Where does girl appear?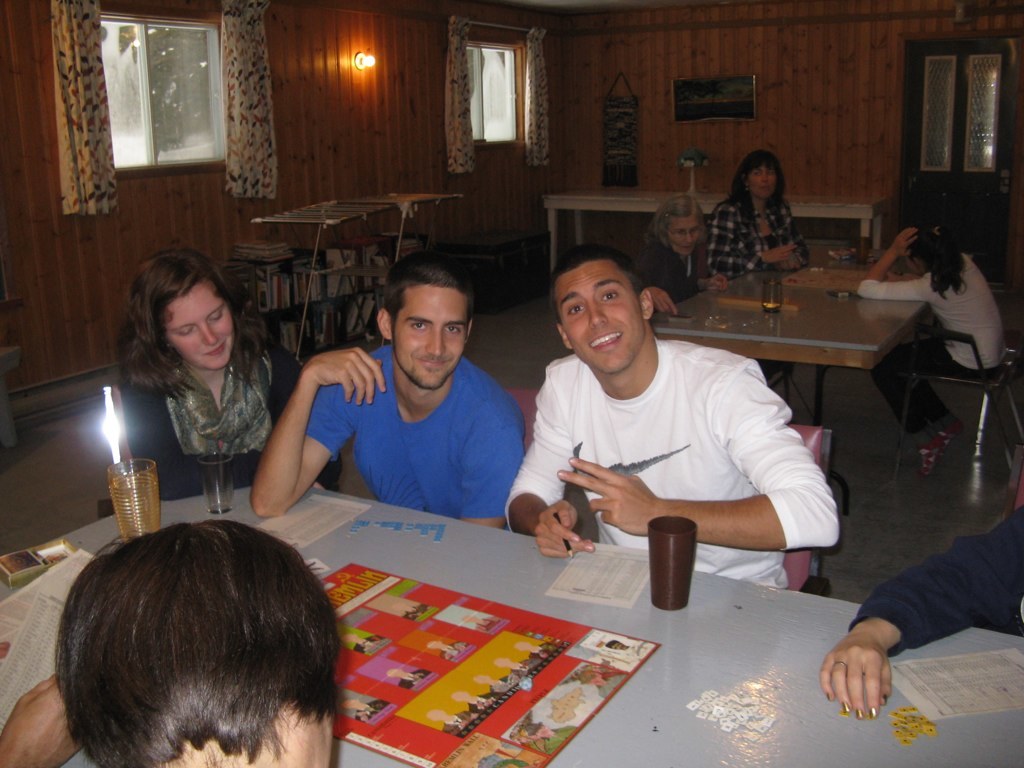
Appears at {"left": 860, "top": 215, "right": 1014, "bottom": 475}.
